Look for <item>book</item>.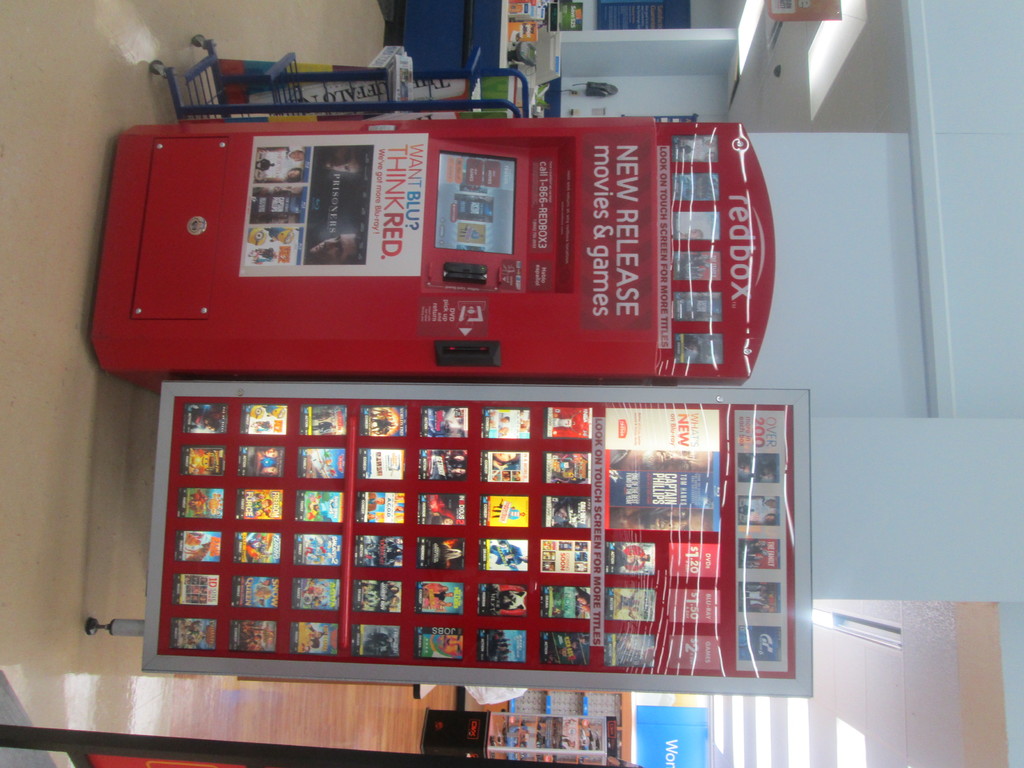
Found: left=360, top=410, right=406, bottom=437.
